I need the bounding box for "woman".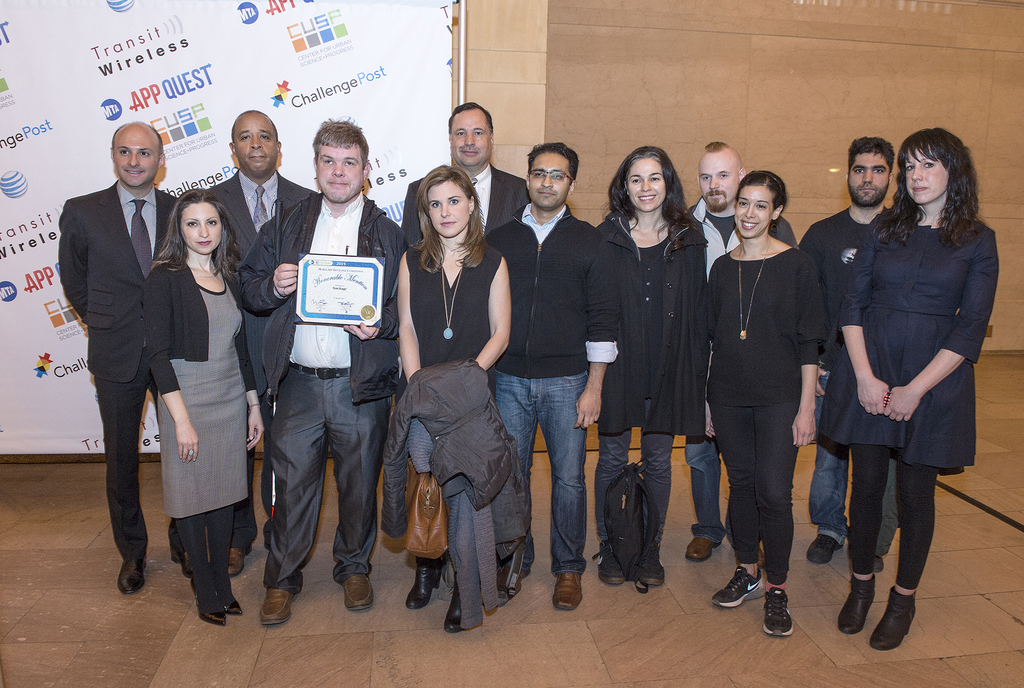
Here it is: l=703, t=171, r=831, b=638.
